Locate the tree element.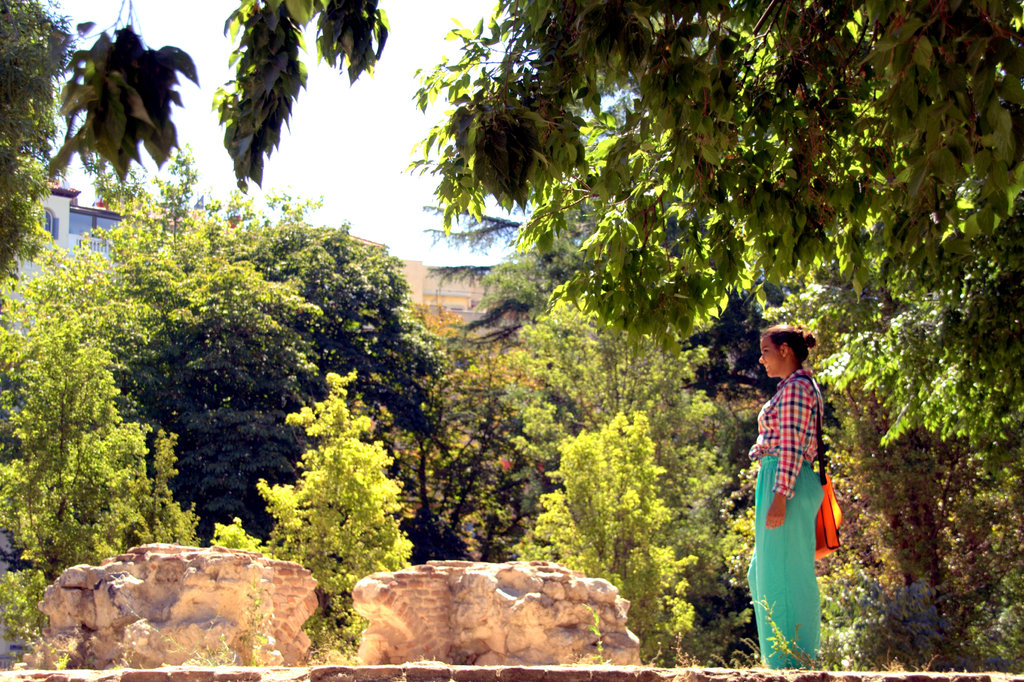
Element bbox: 403:28:877:544.
